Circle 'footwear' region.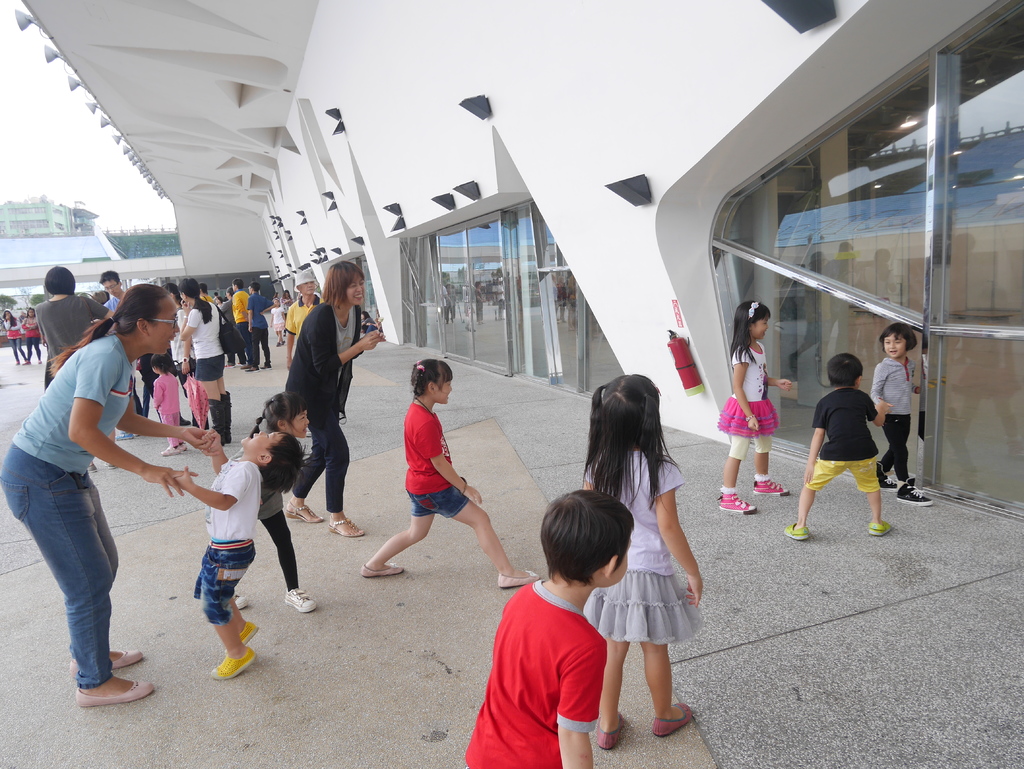
Region: 593/711/625/750.
